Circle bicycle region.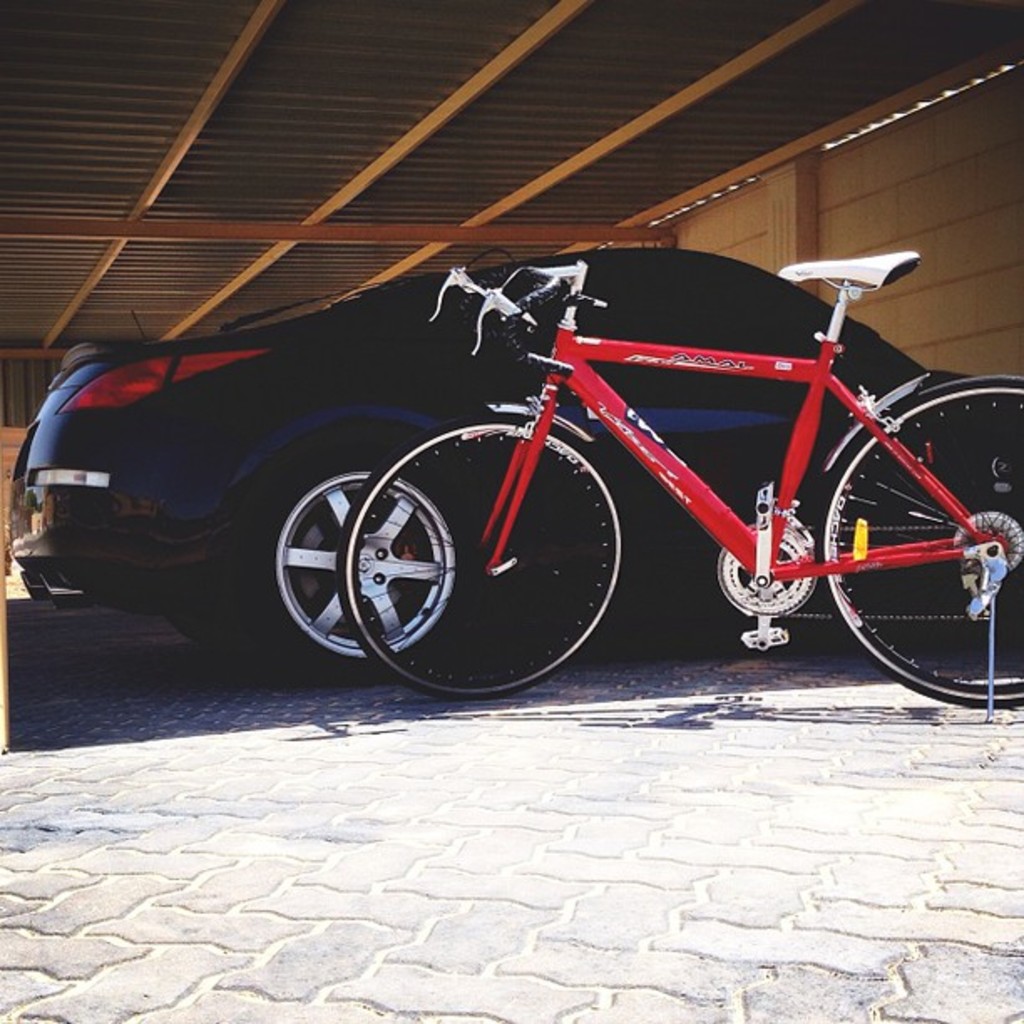
Region: Rect(268, 246, 1023, 701).
